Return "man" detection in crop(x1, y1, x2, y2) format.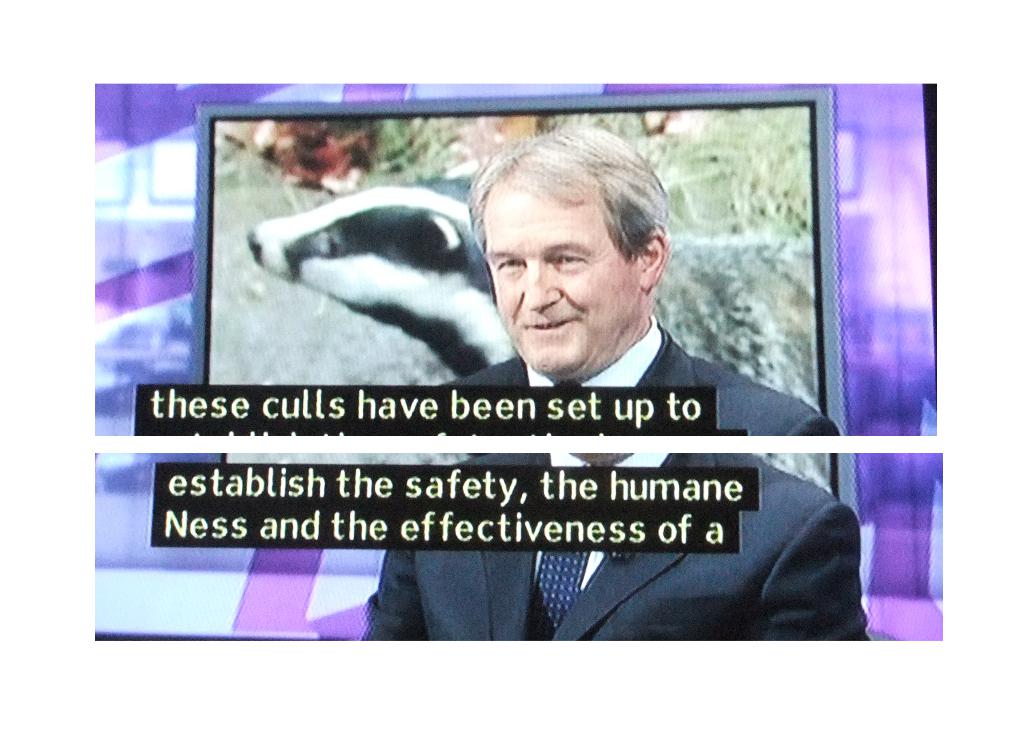
crop(413, 136, 794, 436).
